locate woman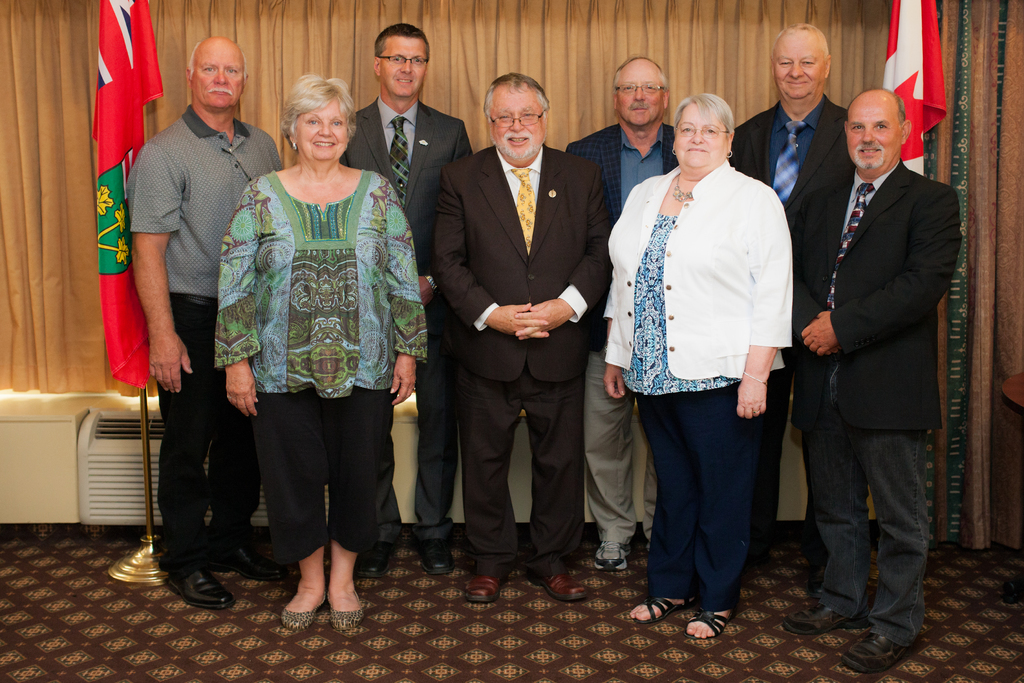
left=600, top=93, right=800, bottom=645
